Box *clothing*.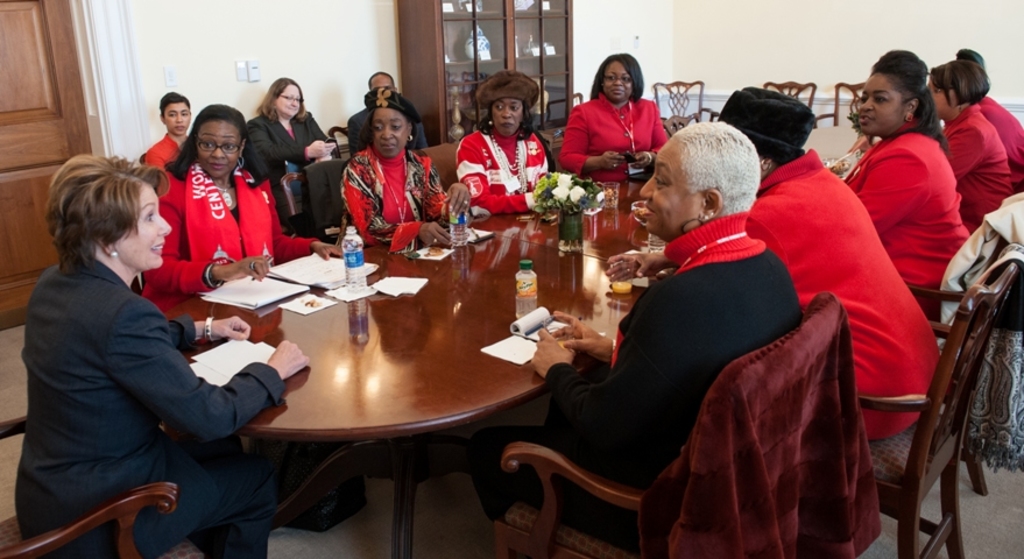
970 87 1023 183.
